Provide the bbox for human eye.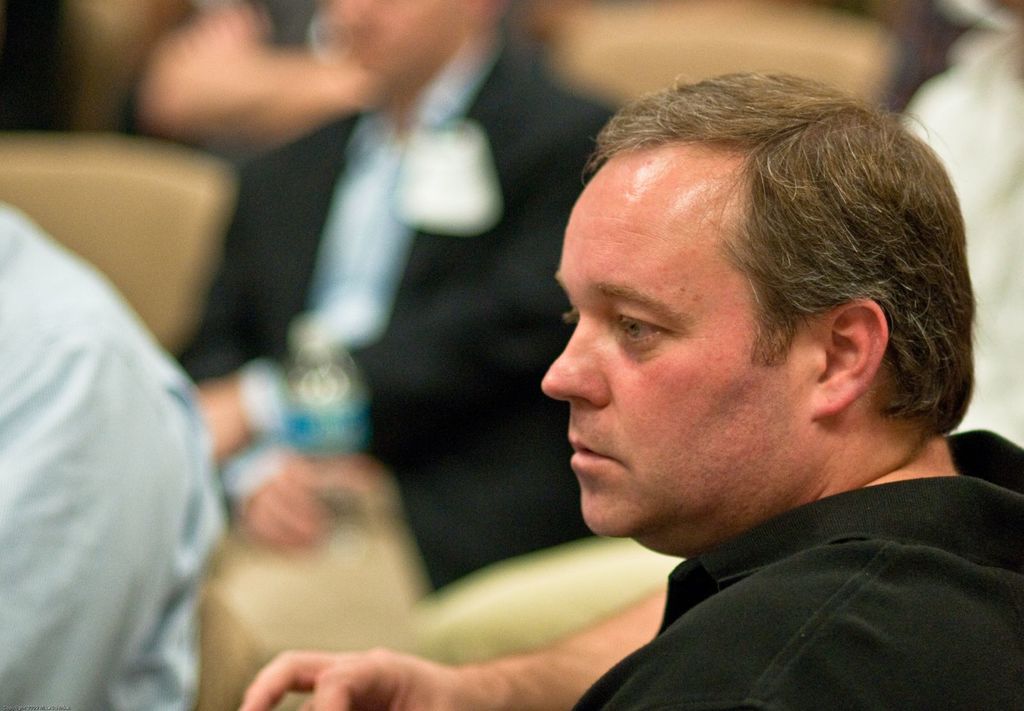
select_region(613, 305, 703, 373).
